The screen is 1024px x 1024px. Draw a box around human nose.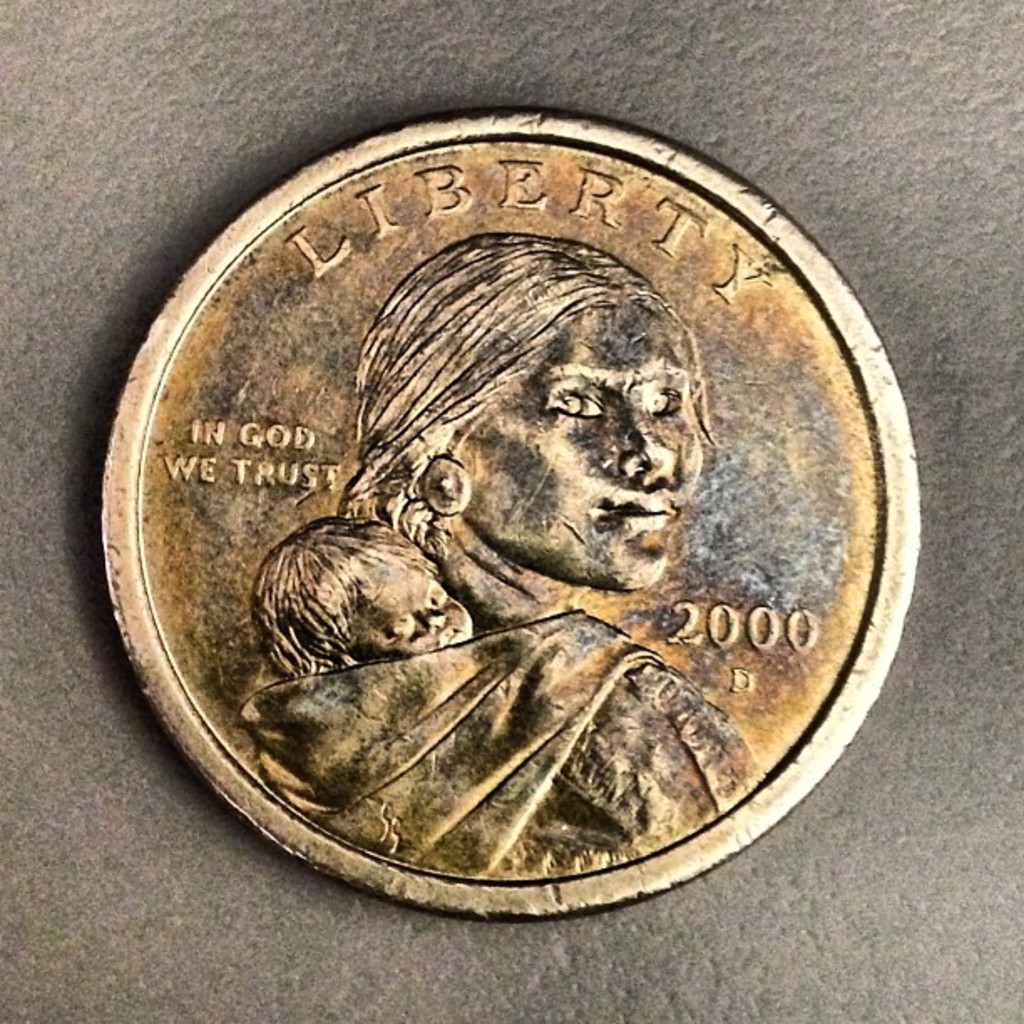
bbox=(614, 405, 676, 484).
